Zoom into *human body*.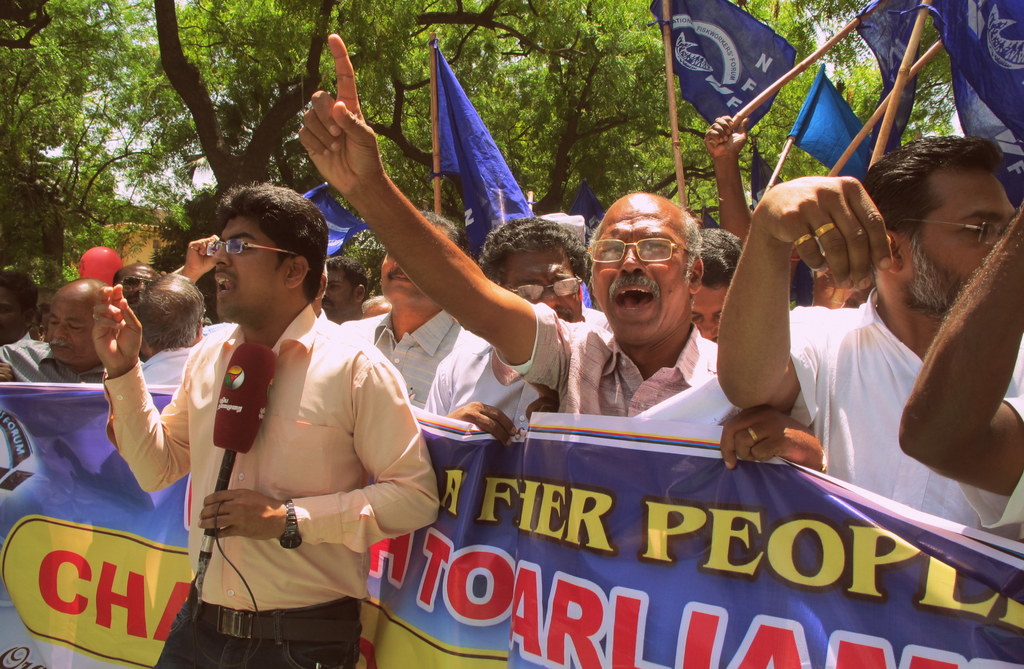
Zoom target: (90,177,438,667).
